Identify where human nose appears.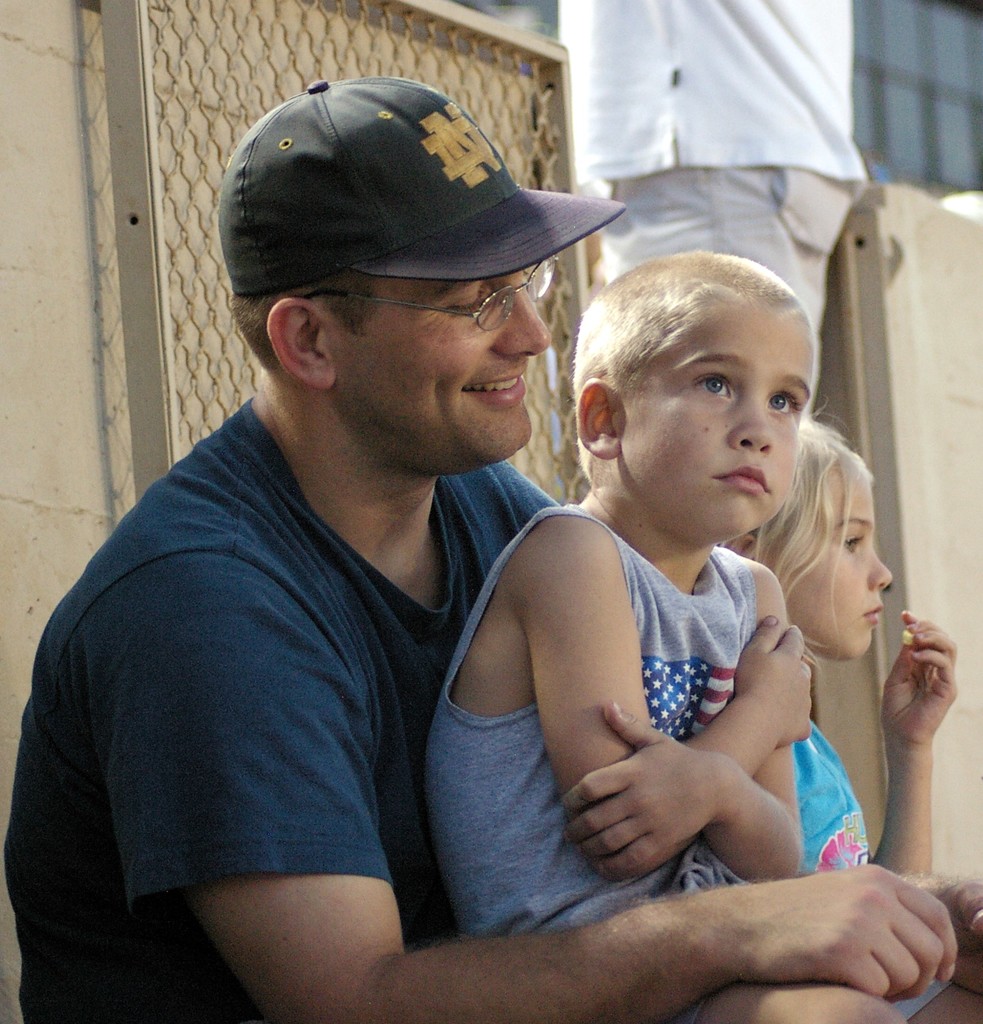
Appears at 869 545 892 591.
